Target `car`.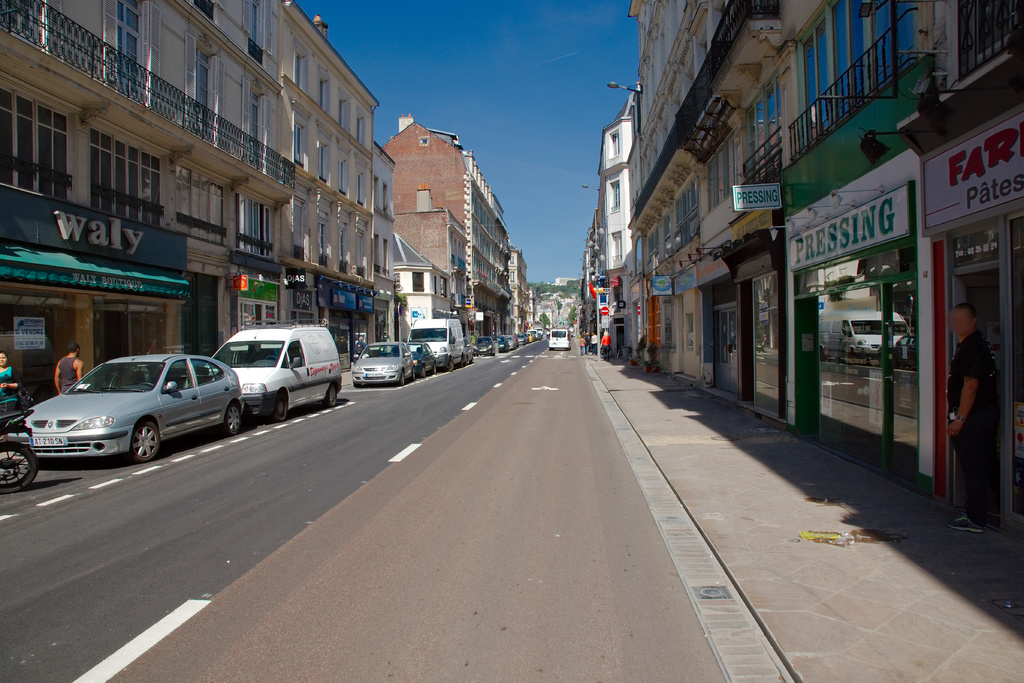
Target region: l=473, t=336, r=497, b=355.
